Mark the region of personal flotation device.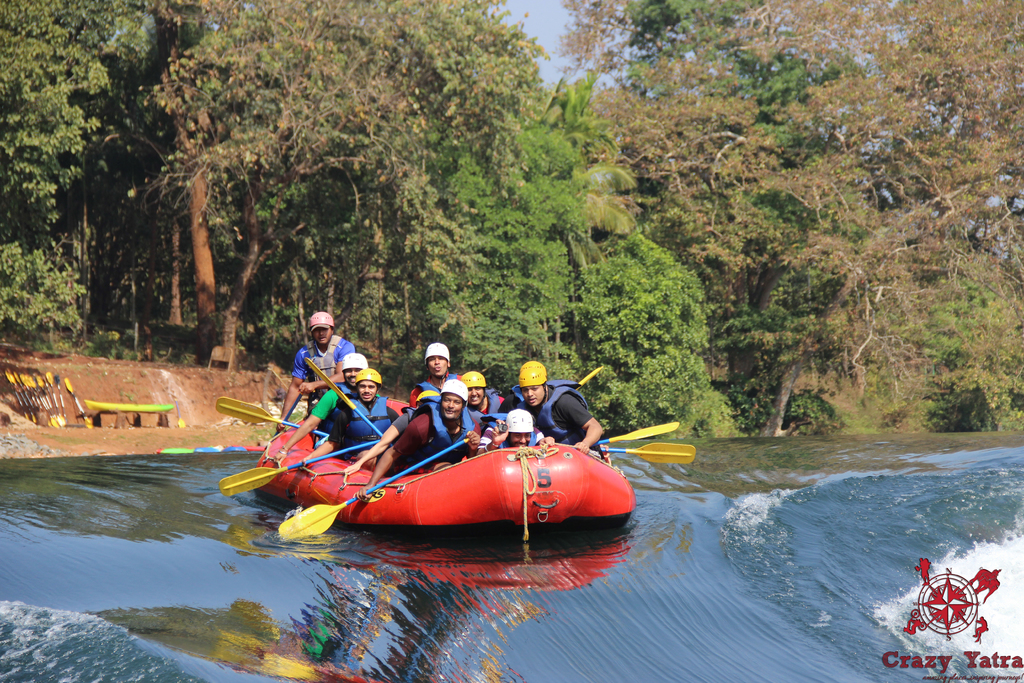
Region: left=455, top=384, right=508, bottom=425.
